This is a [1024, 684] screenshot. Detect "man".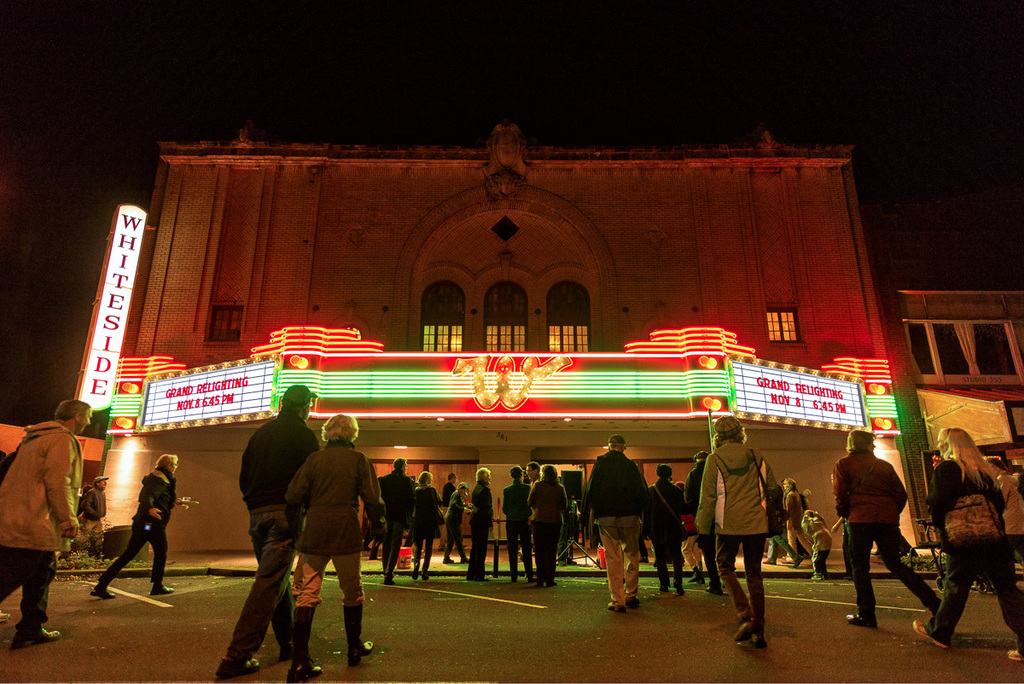
{"left": 467, "top": 461, "right": 498, "bottom": 583}.
